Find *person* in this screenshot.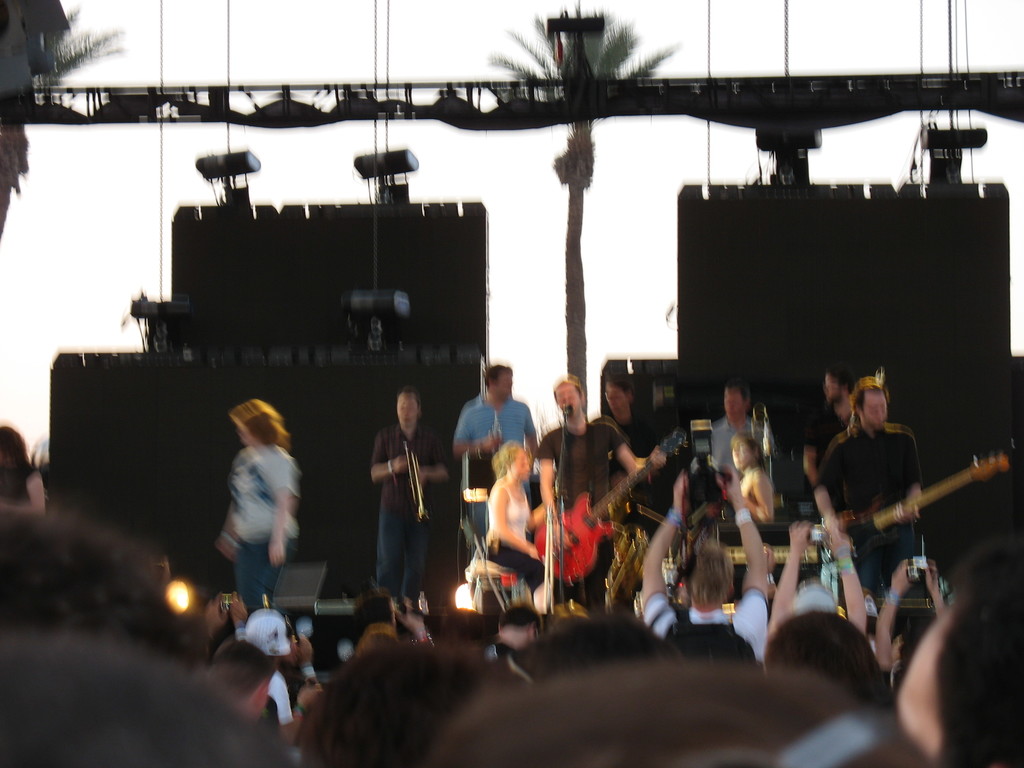
The bounding box for *person* is (212,393,300,609).
